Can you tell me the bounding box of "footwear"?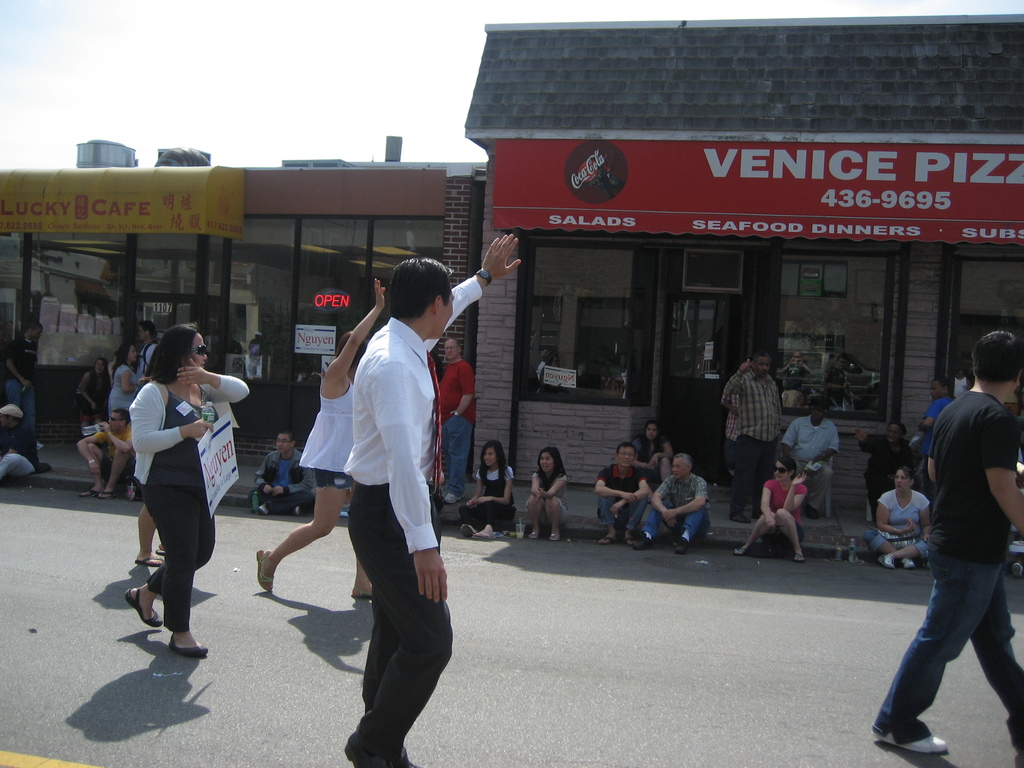
136,549,161,563.
